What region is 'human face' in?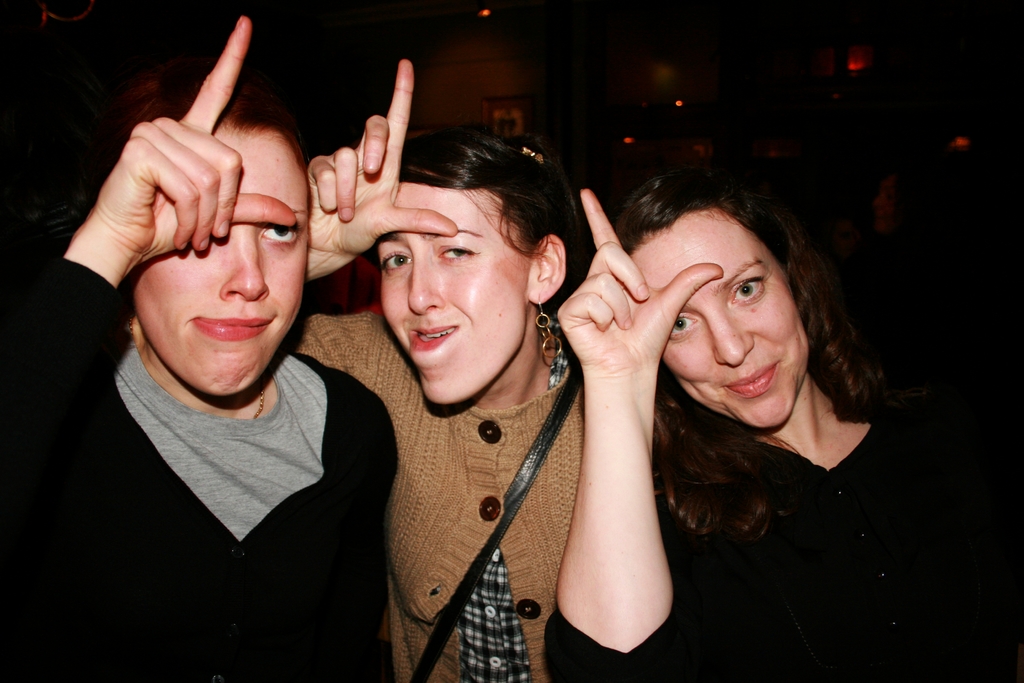
l=632, t=205, r=810, b=429.
